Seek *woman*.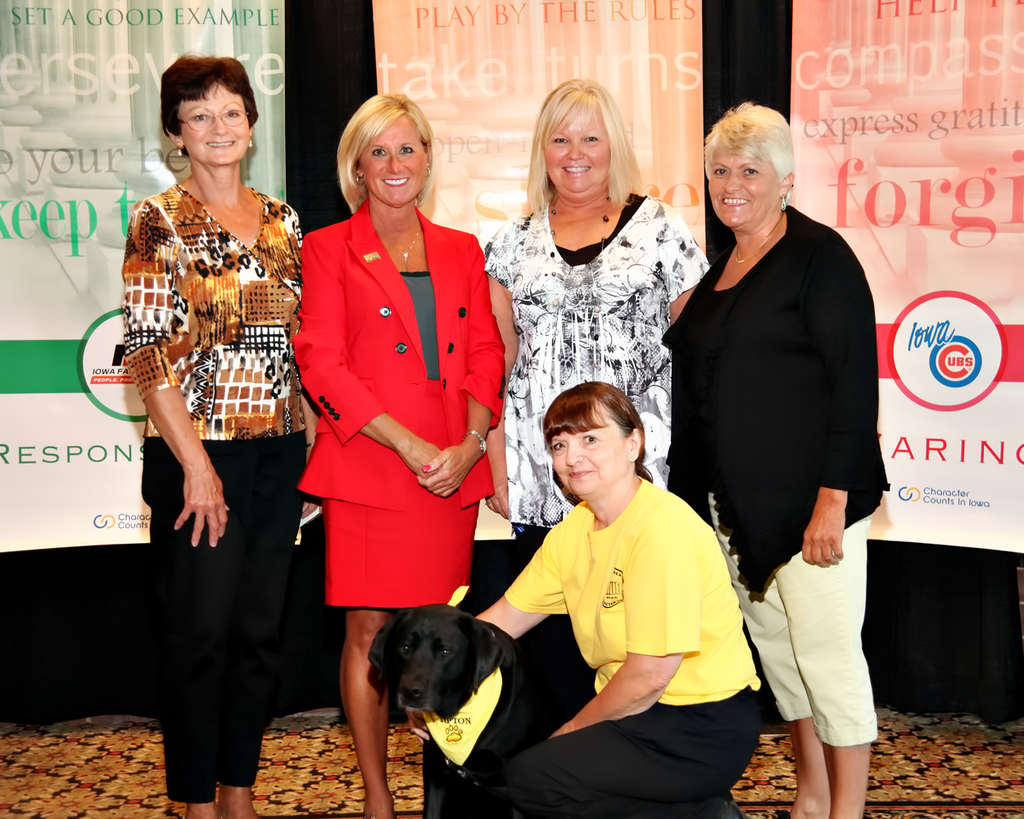
l=476, t=75, r=713, b=565.
